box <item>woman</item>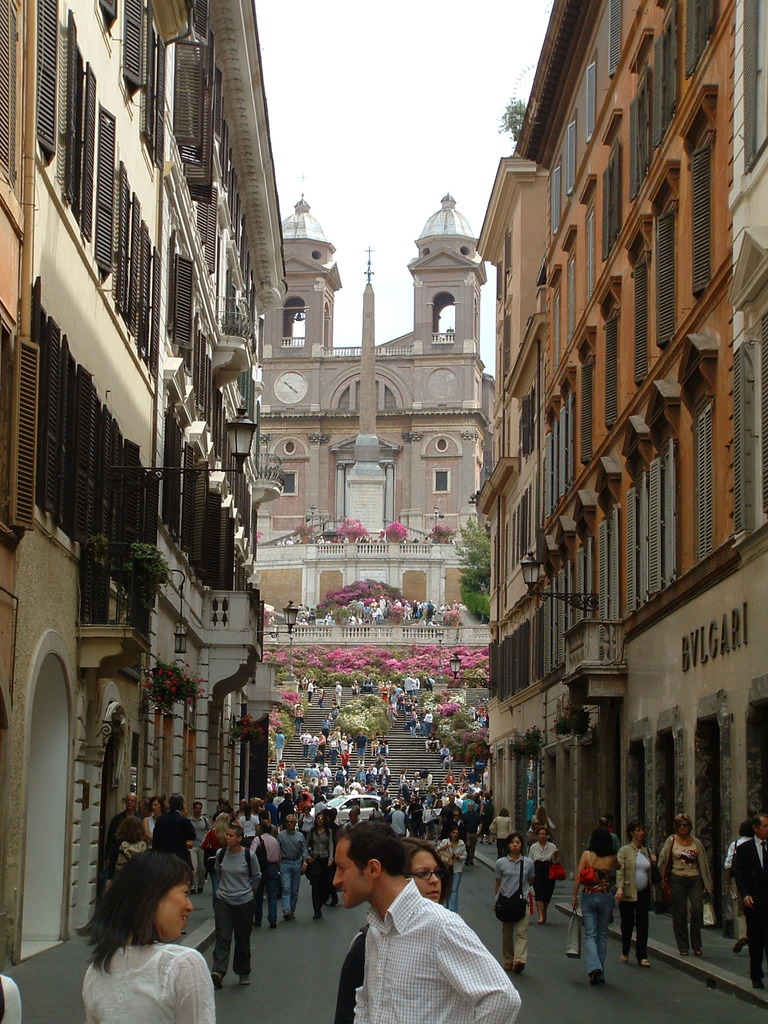
[490,804,513,860]
